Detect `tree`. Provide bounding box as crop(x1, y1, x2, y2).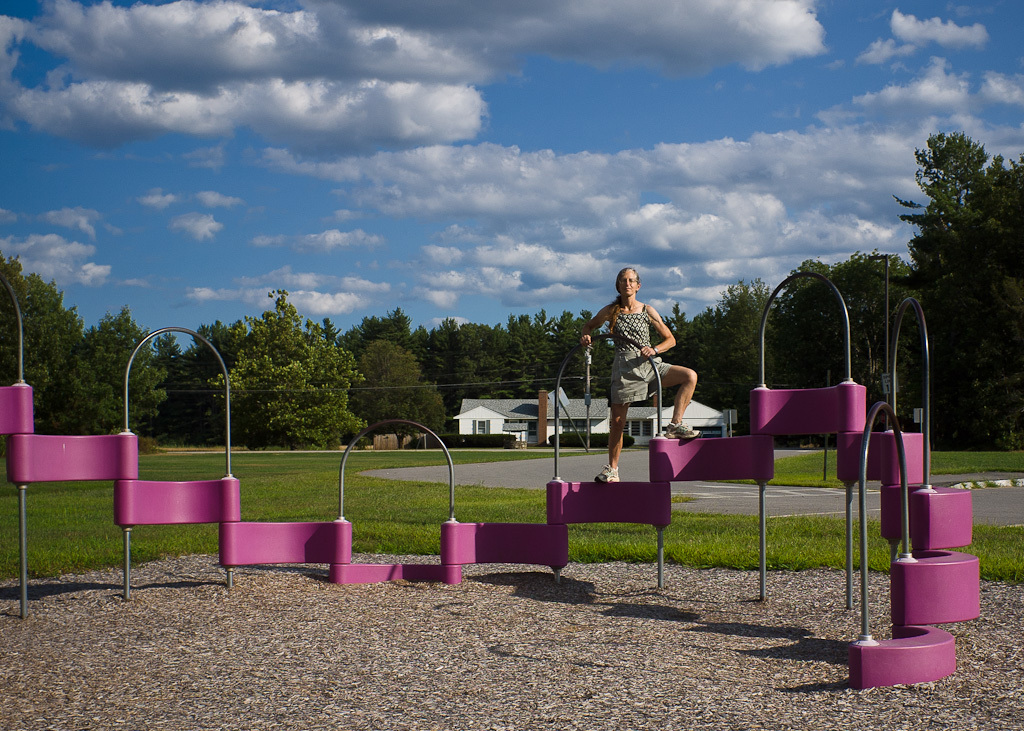
crop(911, 106, 1018, 343).
